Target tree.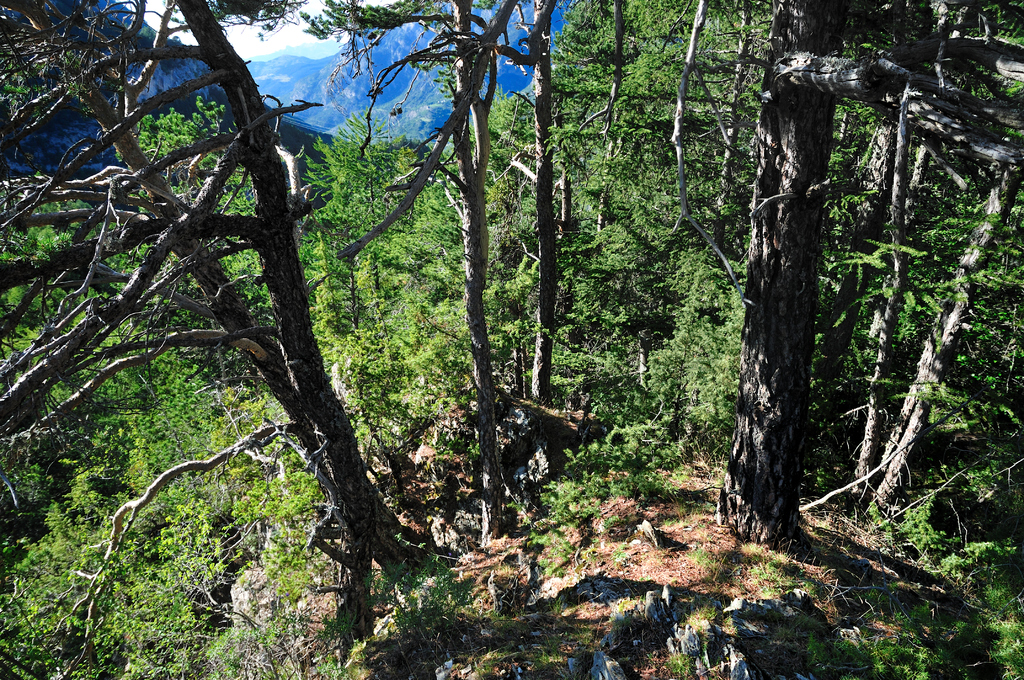
Target region: box=[483, 0, 572, 417].
